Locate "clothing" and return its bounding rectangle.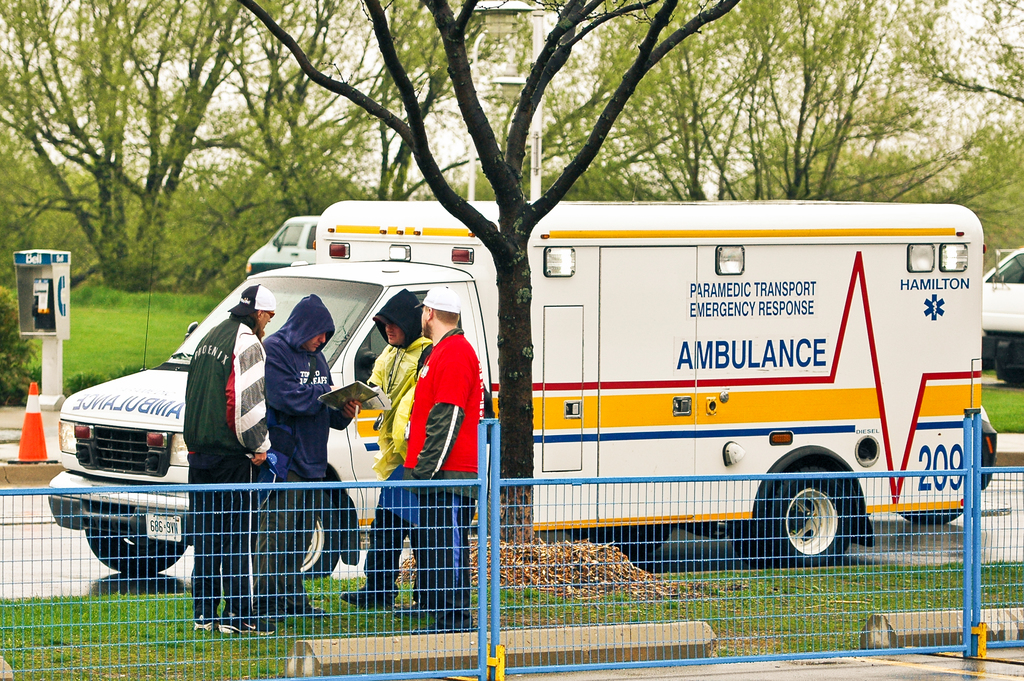
locate(257, 293, 334, 607).
